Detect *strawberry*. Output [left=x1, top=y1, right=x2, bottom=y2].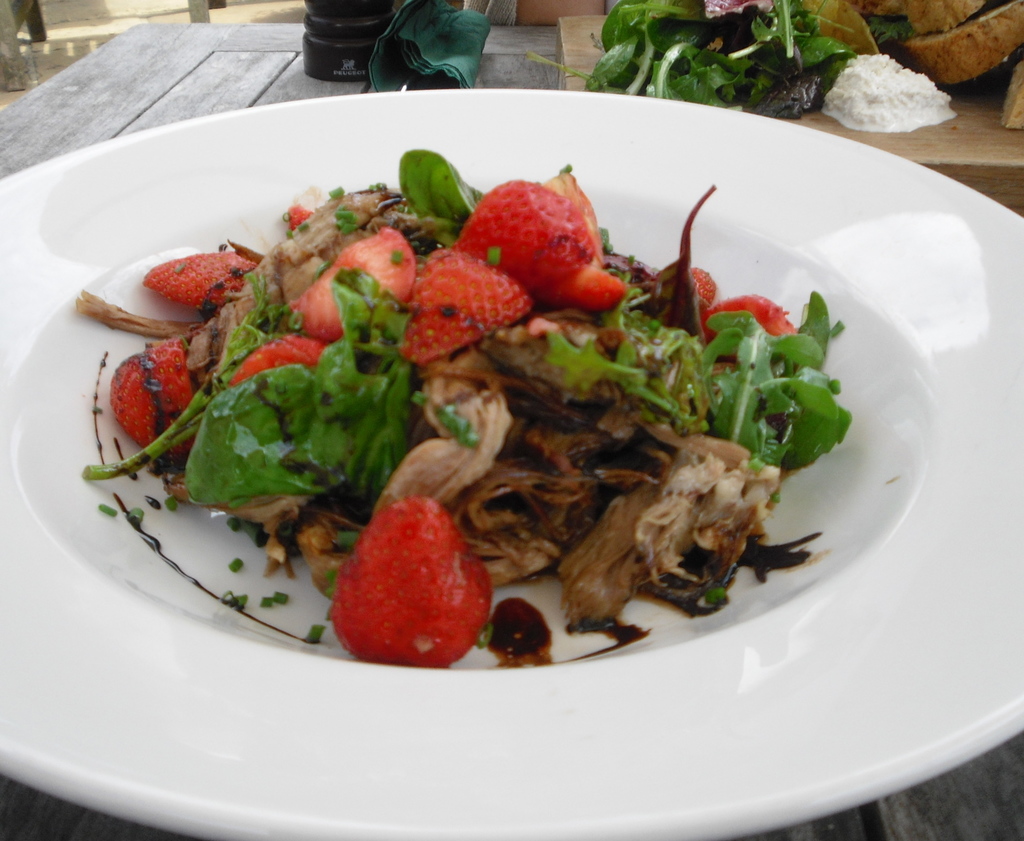
[left=111, top=332, right=188, bottom=451].
